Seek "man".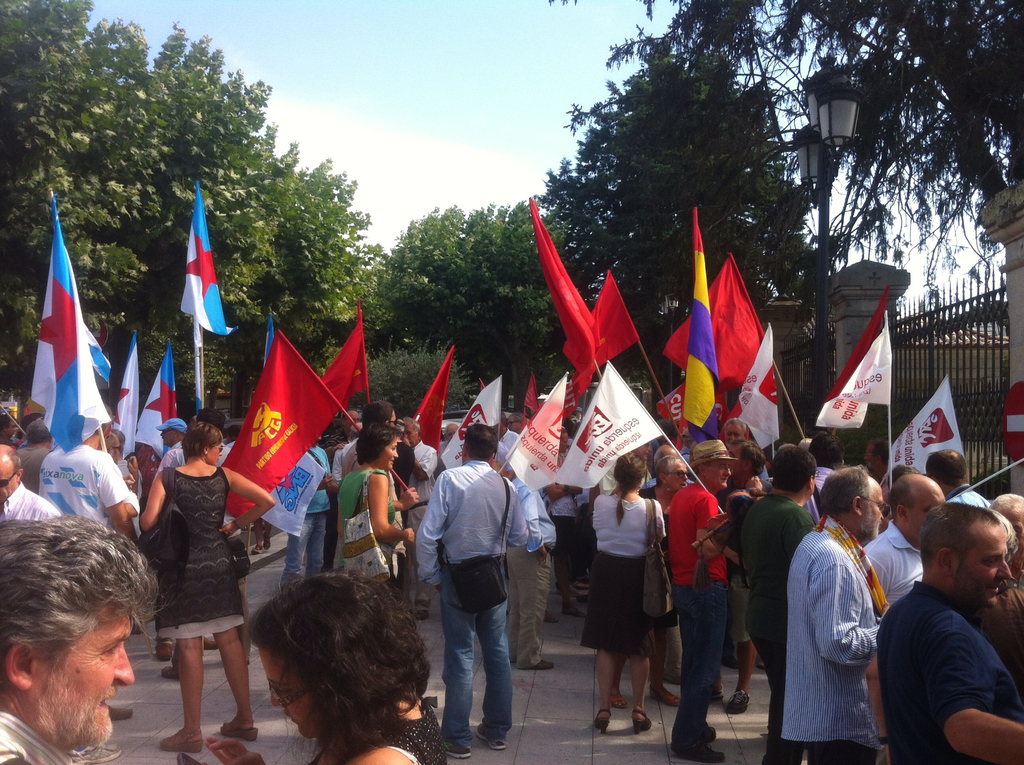
33 400 143 550.
